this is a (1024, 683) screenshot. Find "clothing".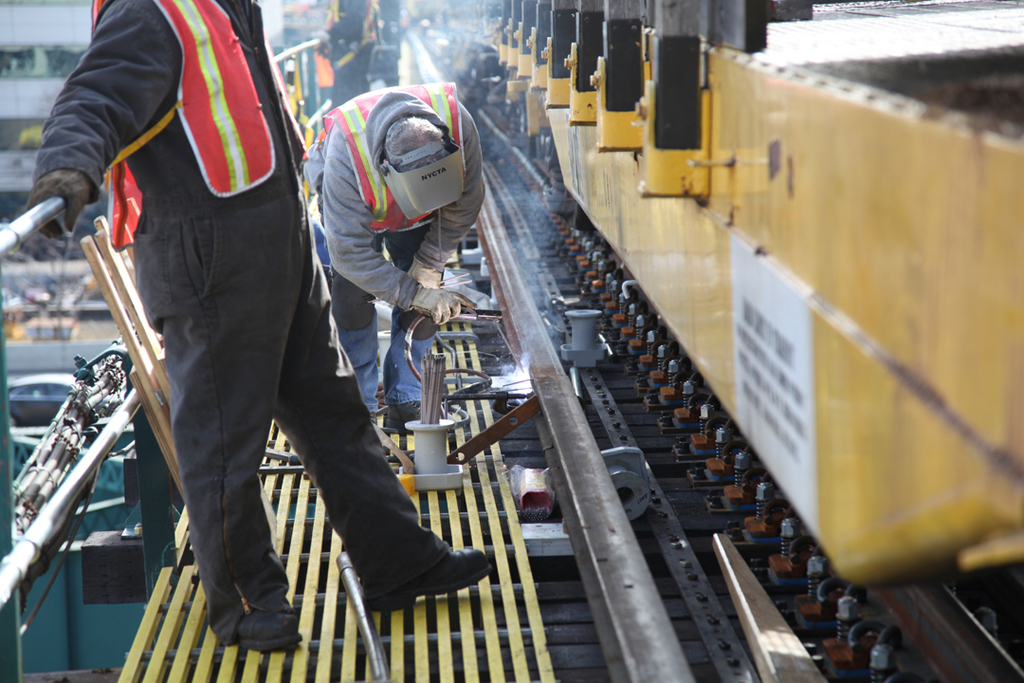
Bounding box: 311:76:492:350.
